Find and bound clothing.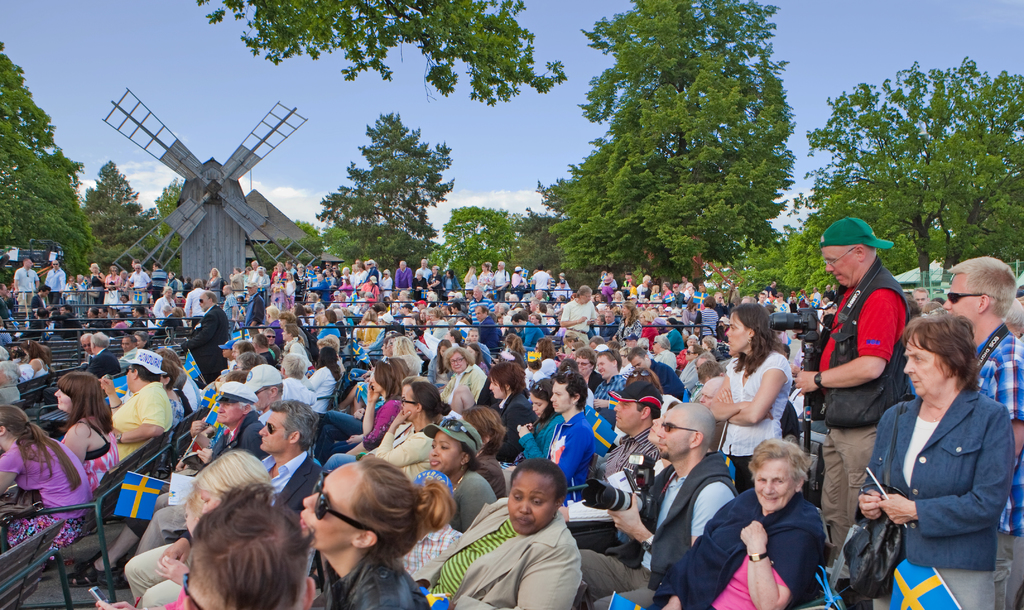
Bound: {"x1": 972, "y1": 323, "x2": 1023, "y2": 609}.
